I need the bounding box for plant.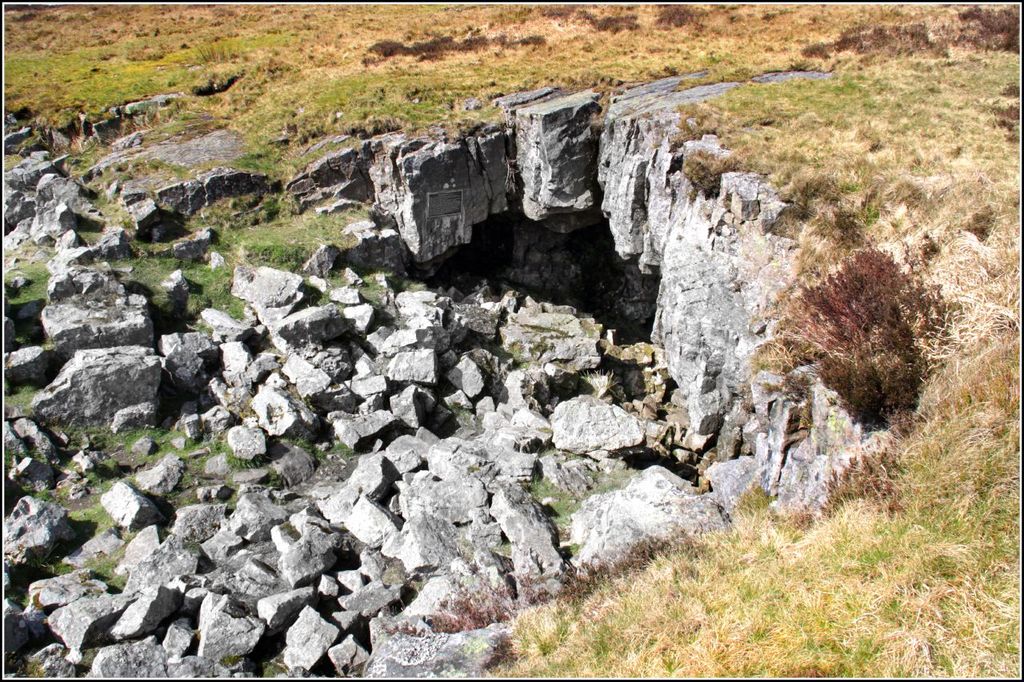
Here it is: 642 0 714 35.
